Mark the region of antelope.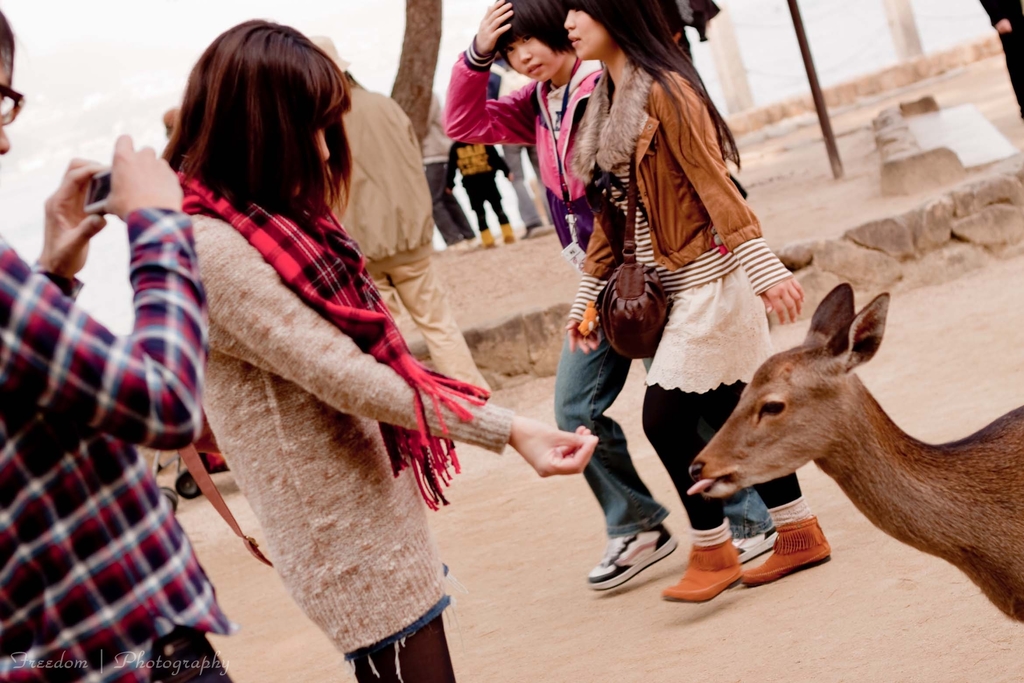
Region: (left=687, top=280, right=1022, bottom=625).
